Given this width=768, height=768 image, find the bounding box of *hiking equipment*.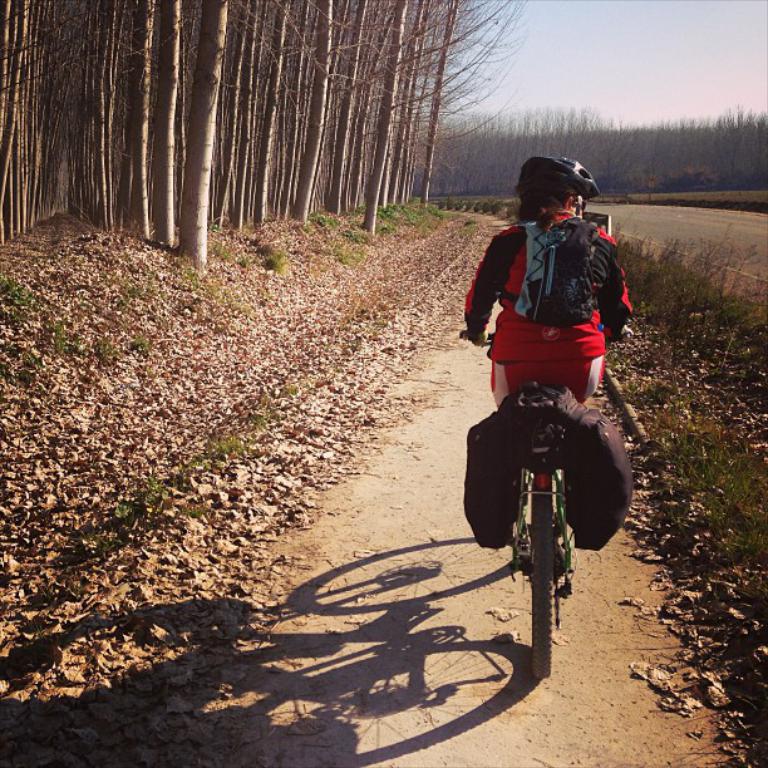
rect(512, 153, 600, 202).
